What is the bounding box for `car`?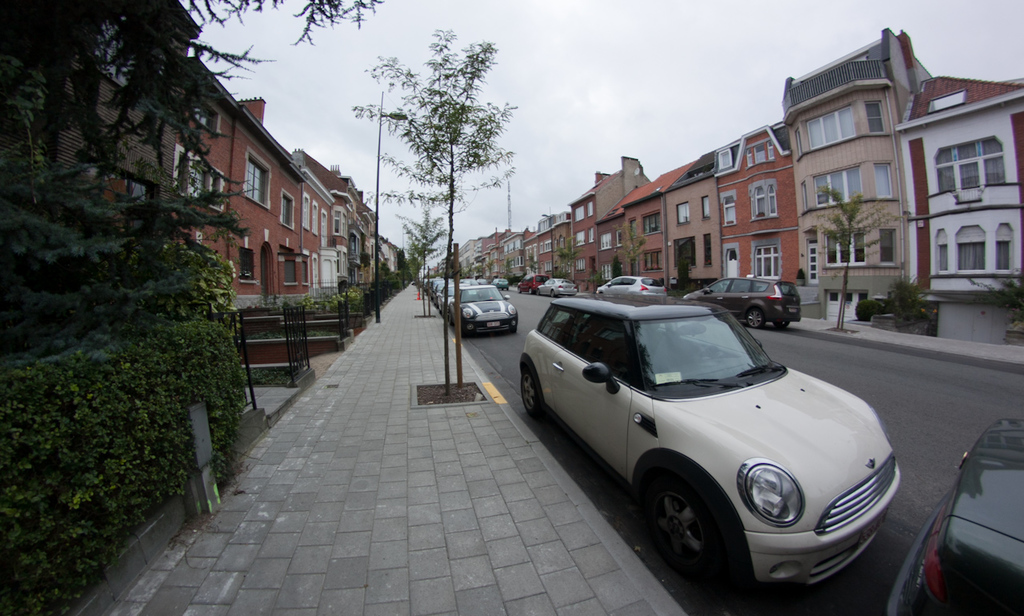
[left=690, top=276, right=802, bottom=332].
